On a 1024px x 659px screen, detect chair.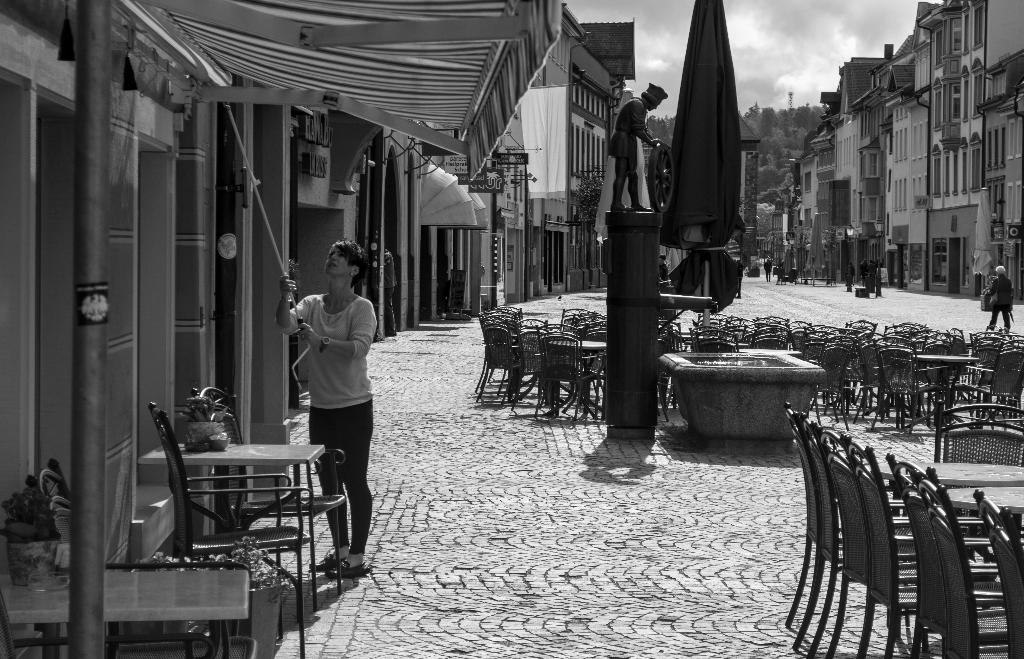
bbox(934, 399, 1015, 467).
